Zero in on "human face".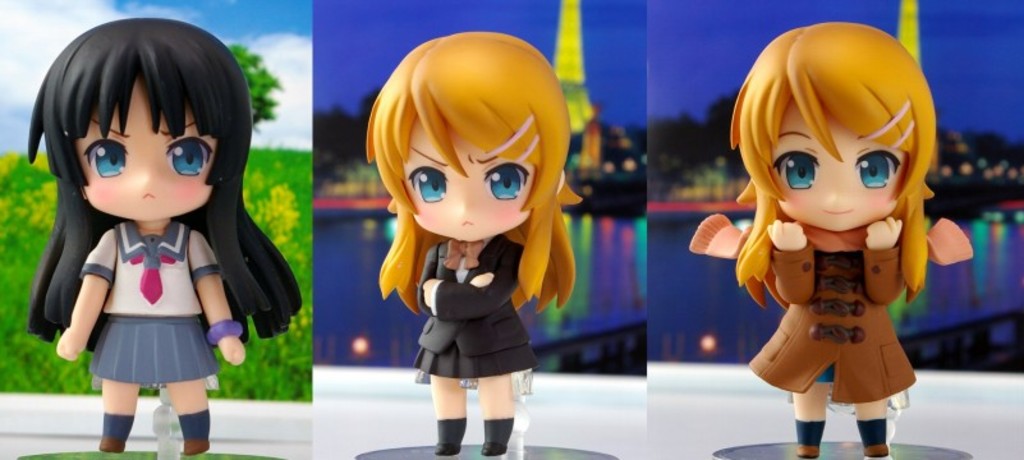
Zeroed in: bbox=[398, 116, 532, 239].
